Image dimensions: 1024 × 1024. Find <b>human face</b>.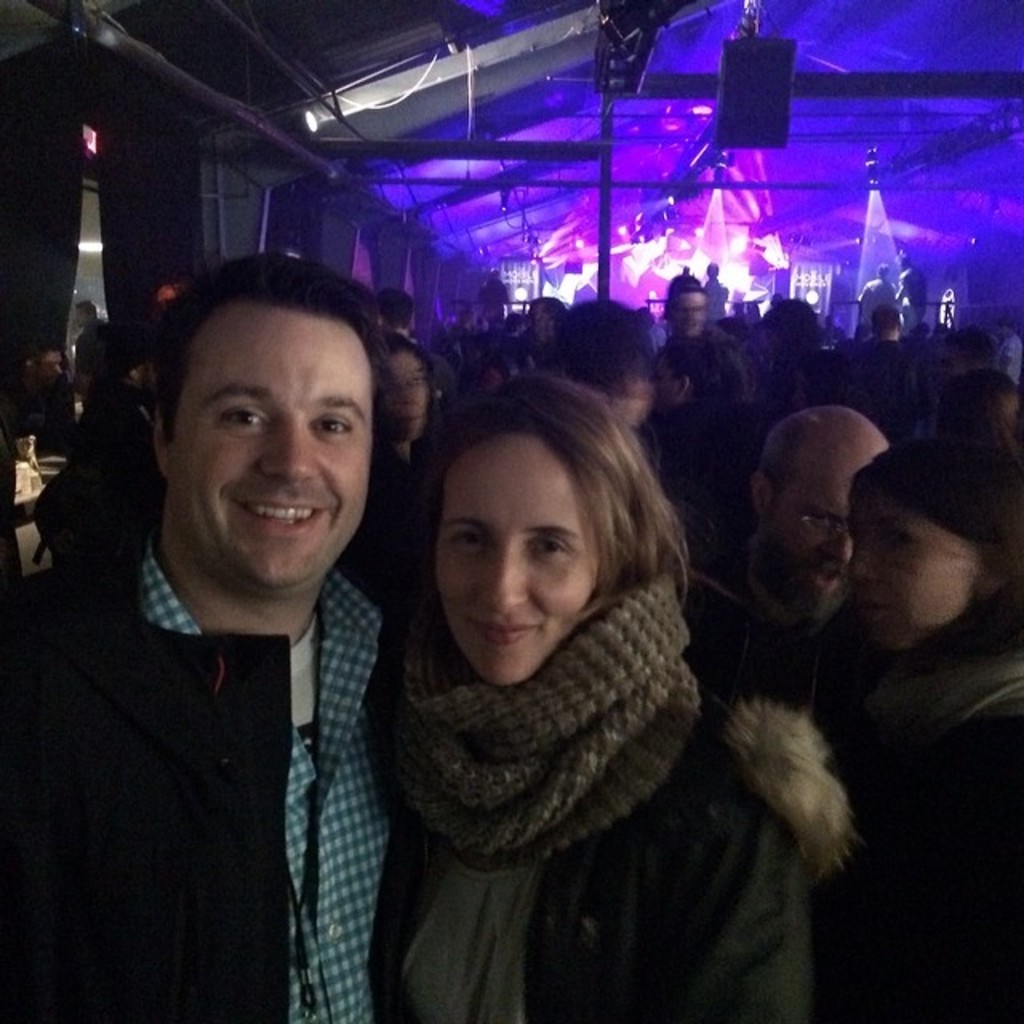
box=[69, 301, 85, 328].
